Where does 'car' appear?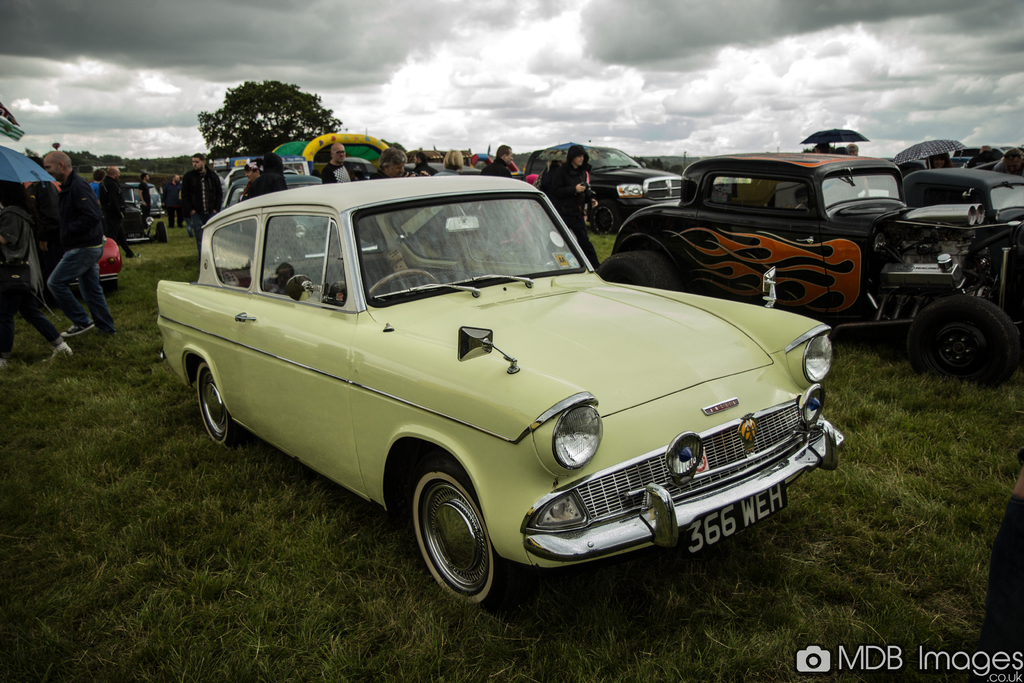
Appears at <region>530, 142, 685, 227</region>.
